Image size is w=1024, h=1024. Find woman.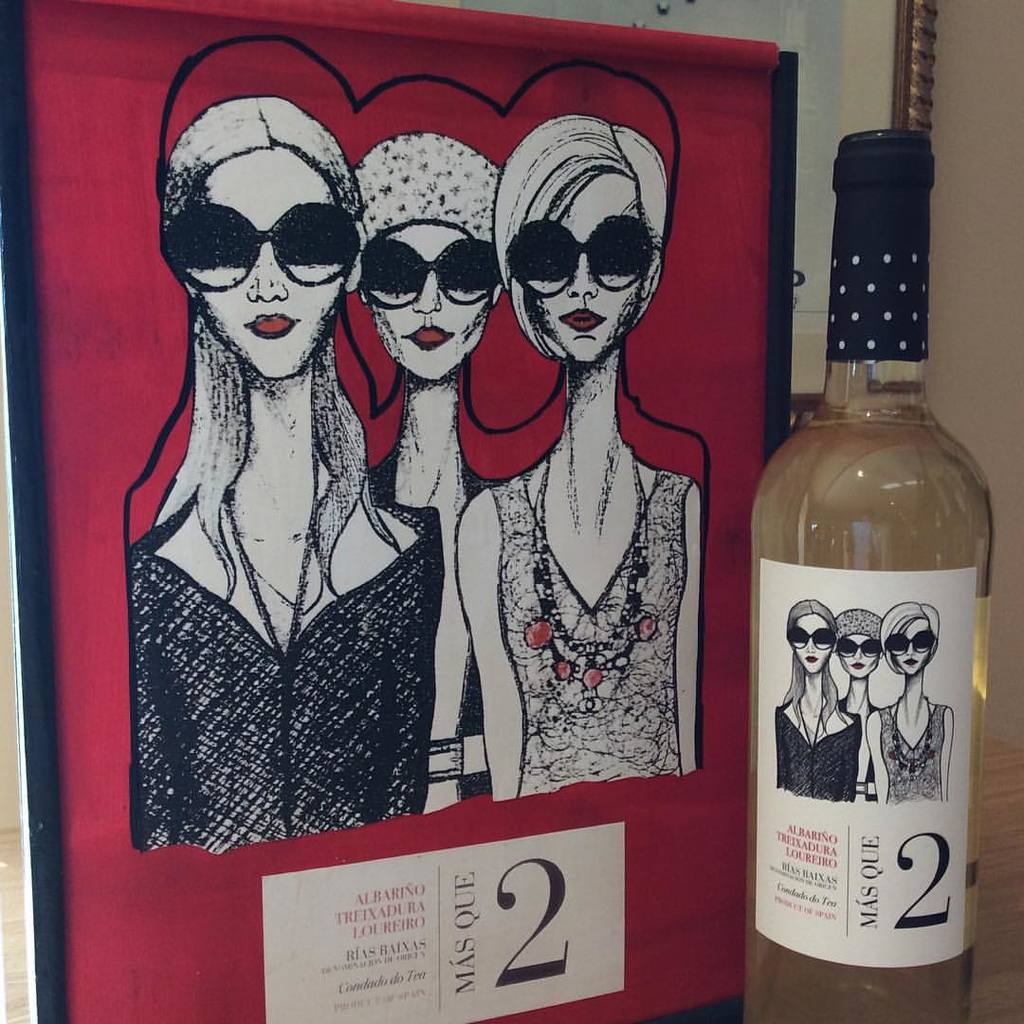
bbox(128, 99, 444, 852).
